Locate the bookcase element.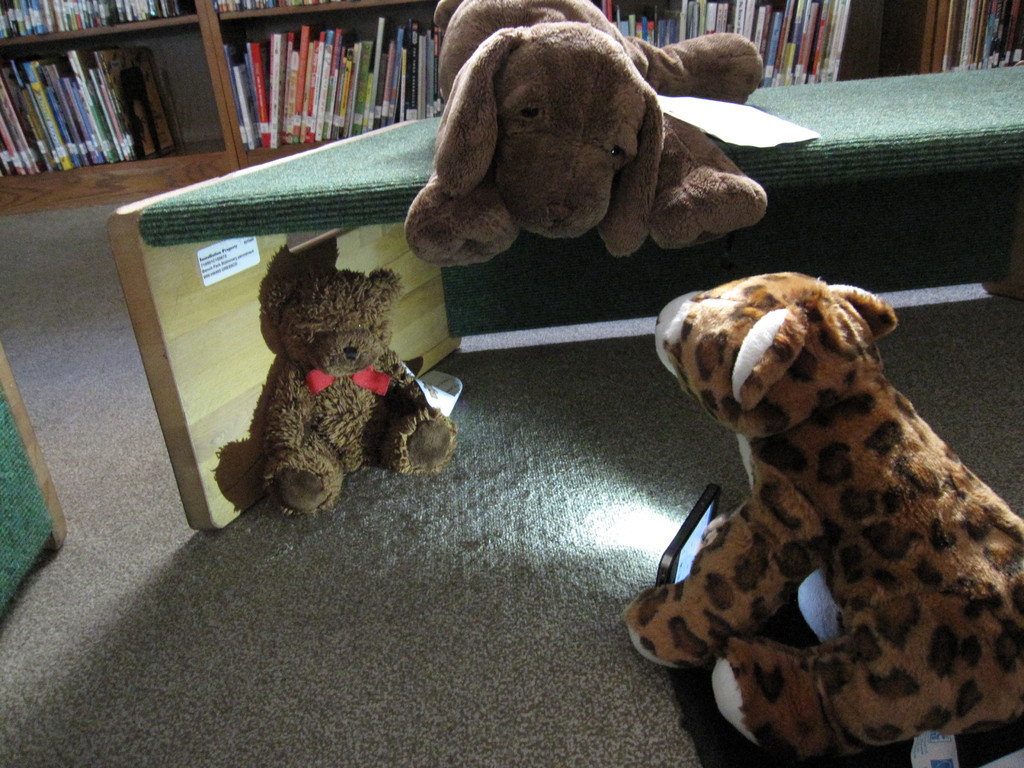
Element bbox: bbox=[173, 14, 461, 161].
